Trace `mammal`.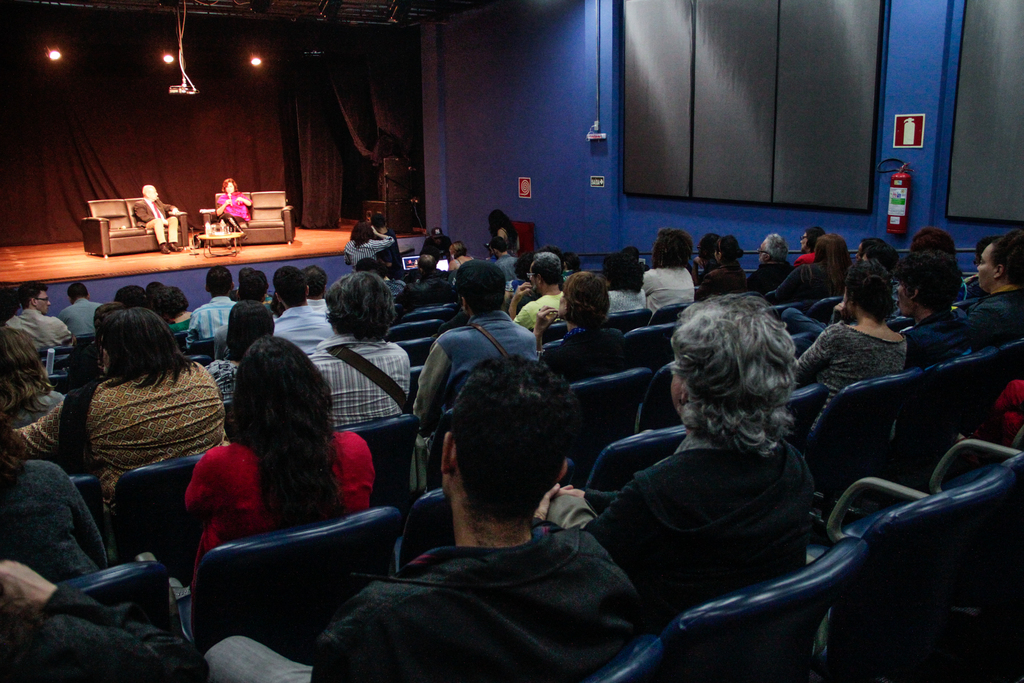
Traced to x1=216 y1=177 x2=253 y2=238.
